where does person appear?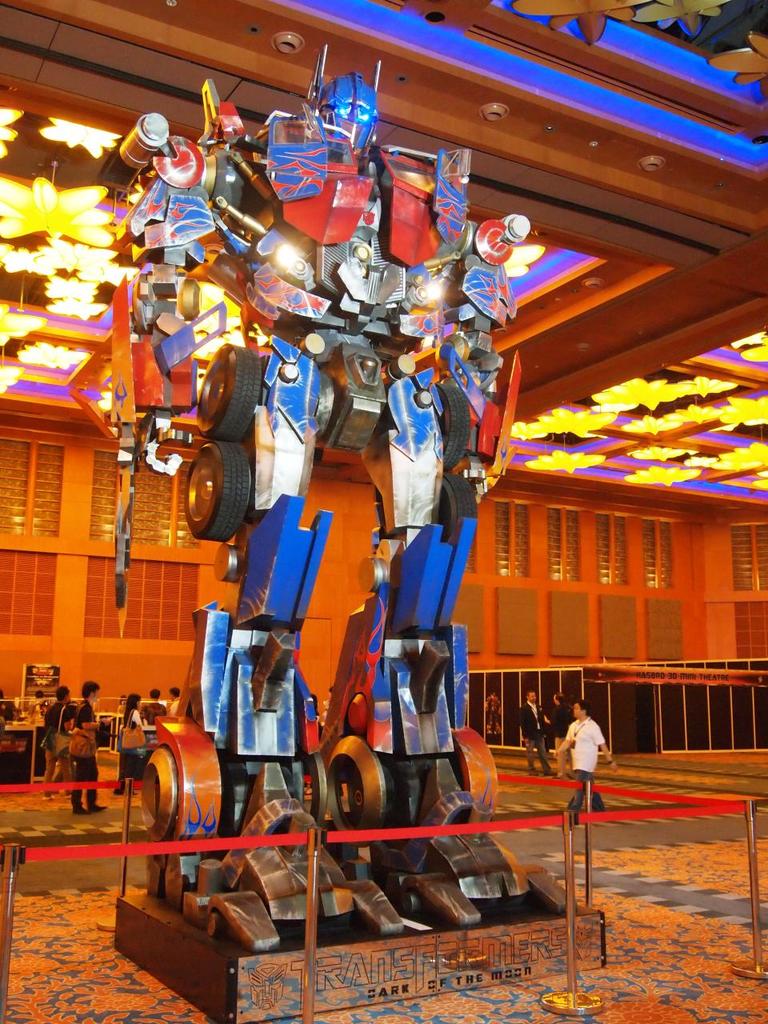
Appears at pyautogui.locateOnScreen(66, 681, 109, 813).
